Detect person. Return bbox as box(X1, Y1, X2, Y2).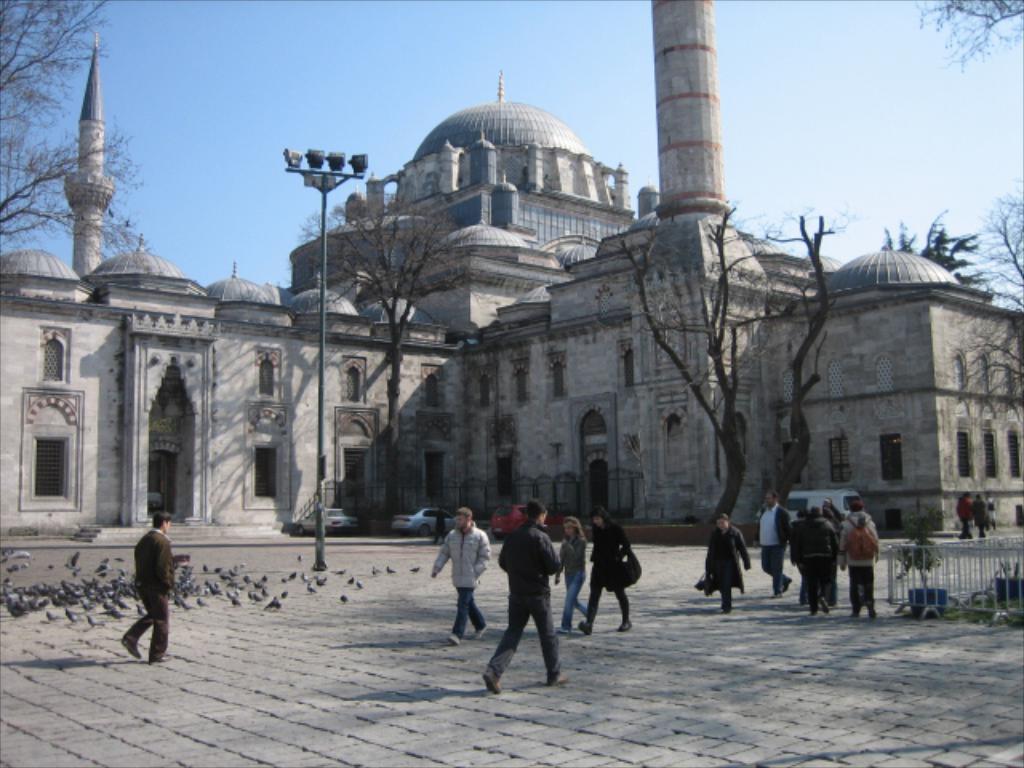
box(117, 507, 184, 662).
